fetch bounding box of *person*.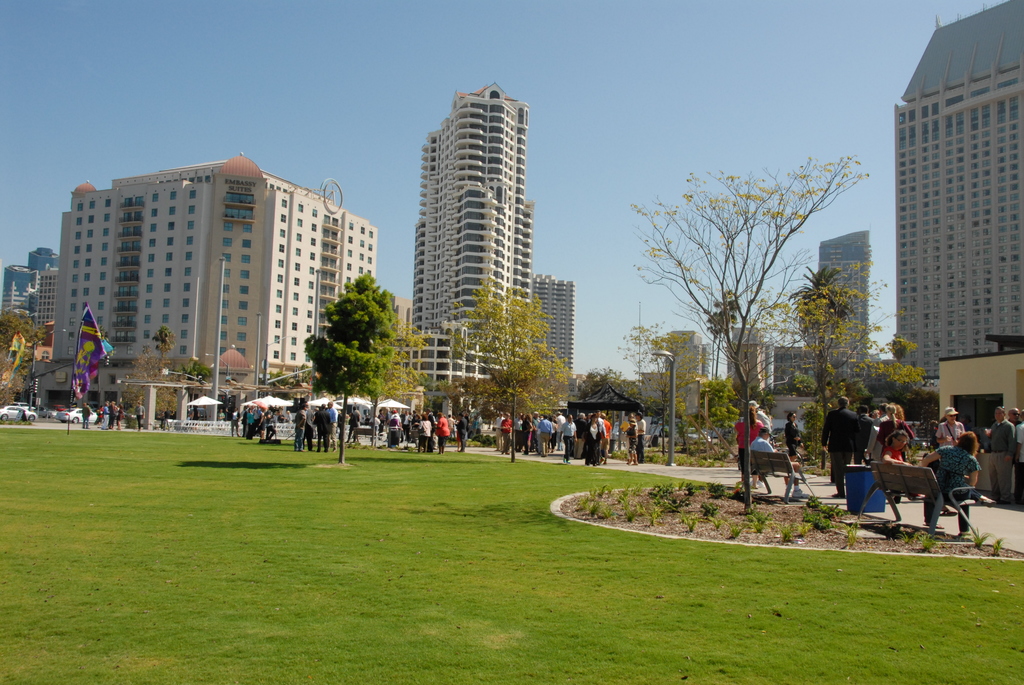
Bbox: box(436, 409, 449, 452).
